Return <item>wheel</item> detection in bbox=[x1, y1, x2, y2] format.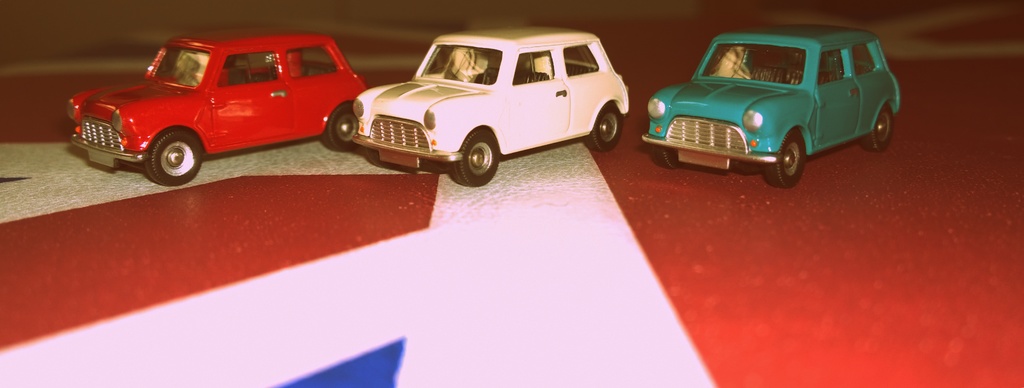
bbox=[651, 144, 680, 169].
